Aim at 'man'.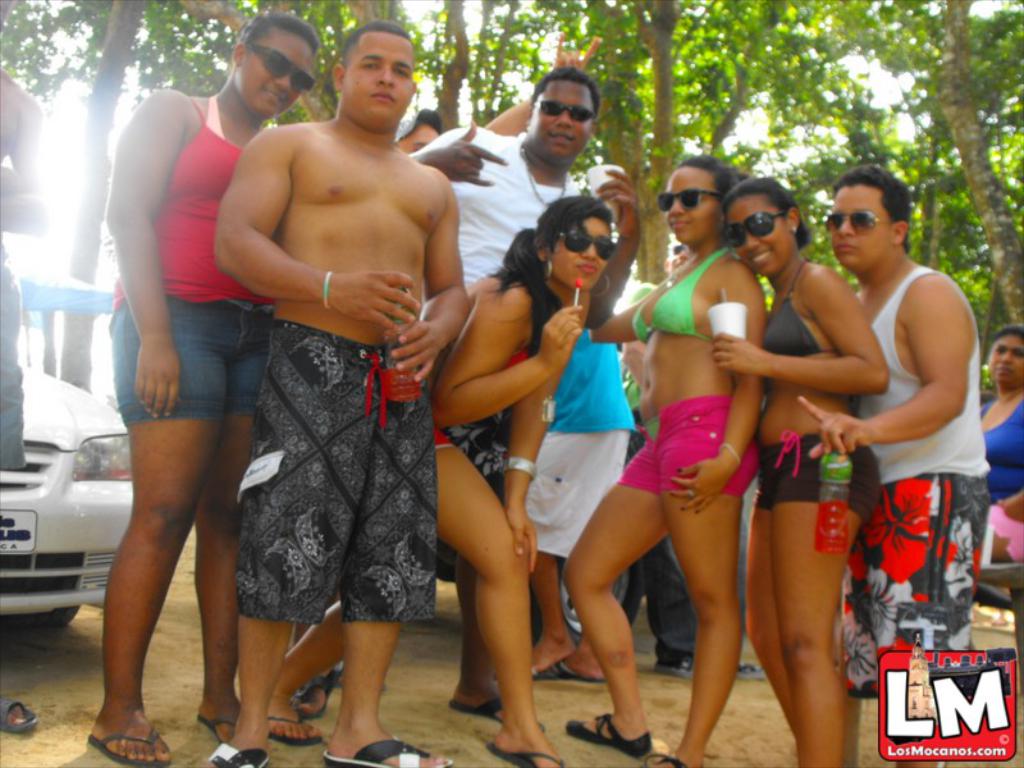
Aimed at select_region(212, 15, 477, 767).
